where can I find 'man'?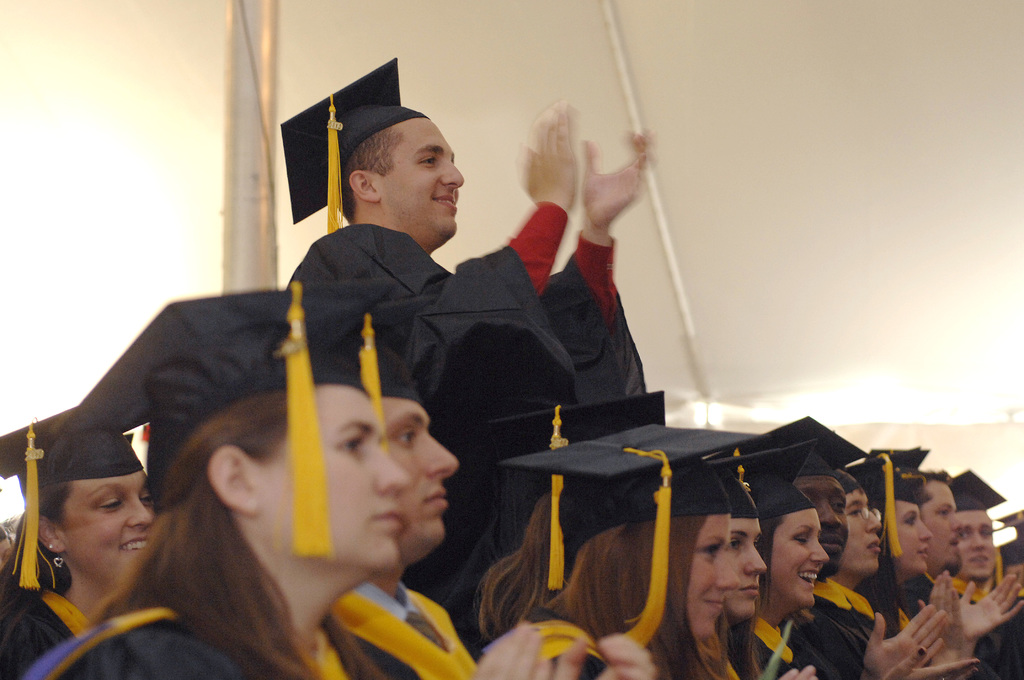
You can find it at <region>910, 464, 1018, 679</region>.
